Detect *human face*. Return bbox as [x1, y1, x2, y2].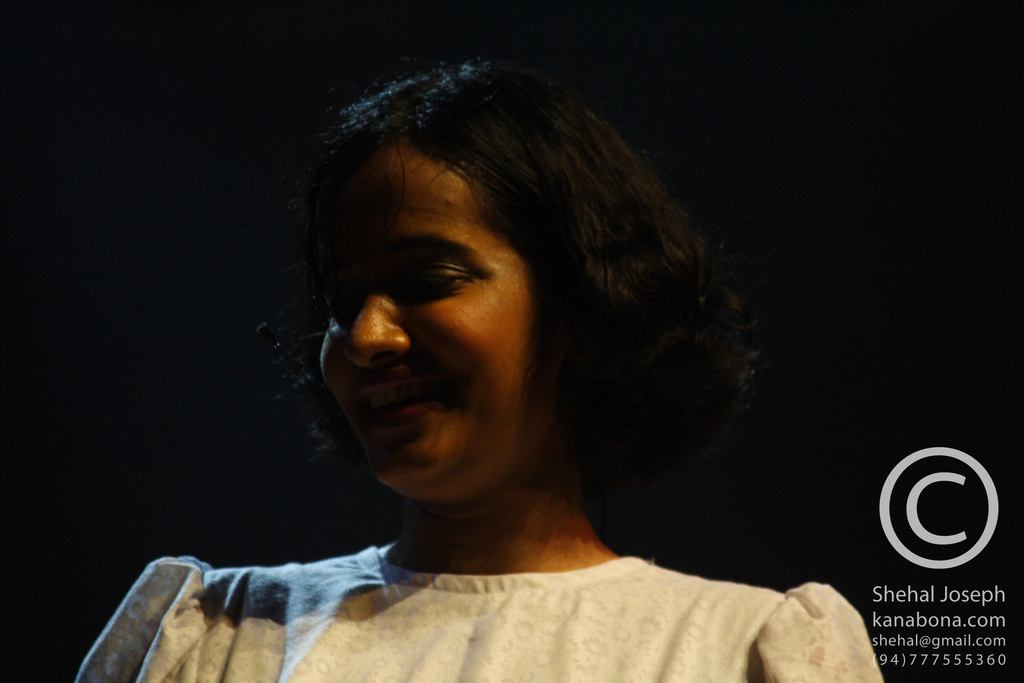
[316, 147, 535, 501].
